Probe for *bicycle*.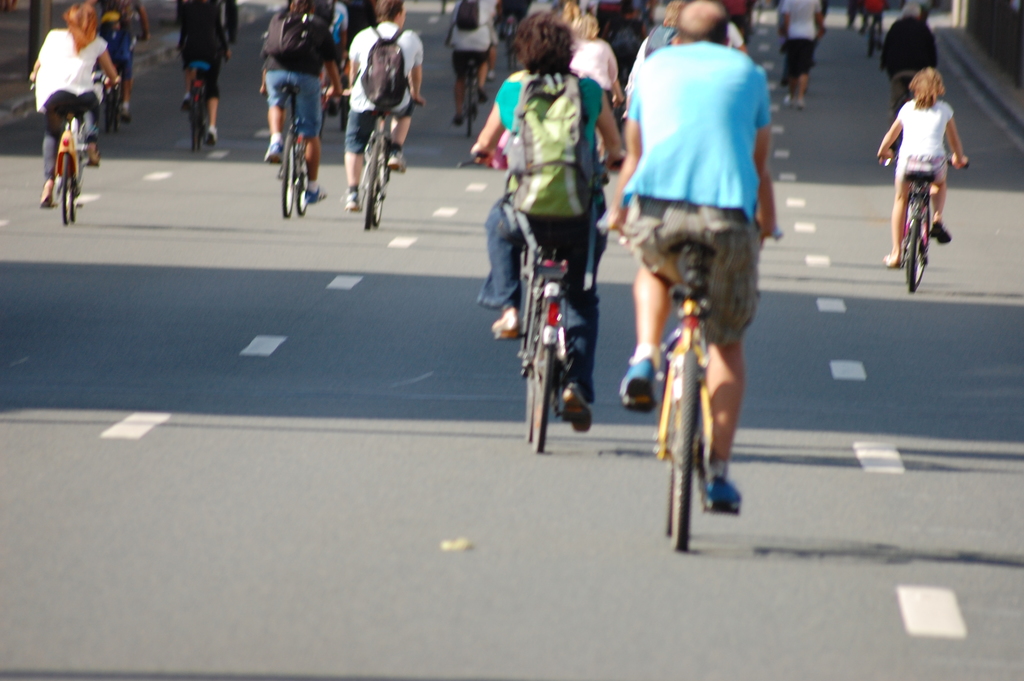
Probe result: crop(341, 93, 414, 234).
